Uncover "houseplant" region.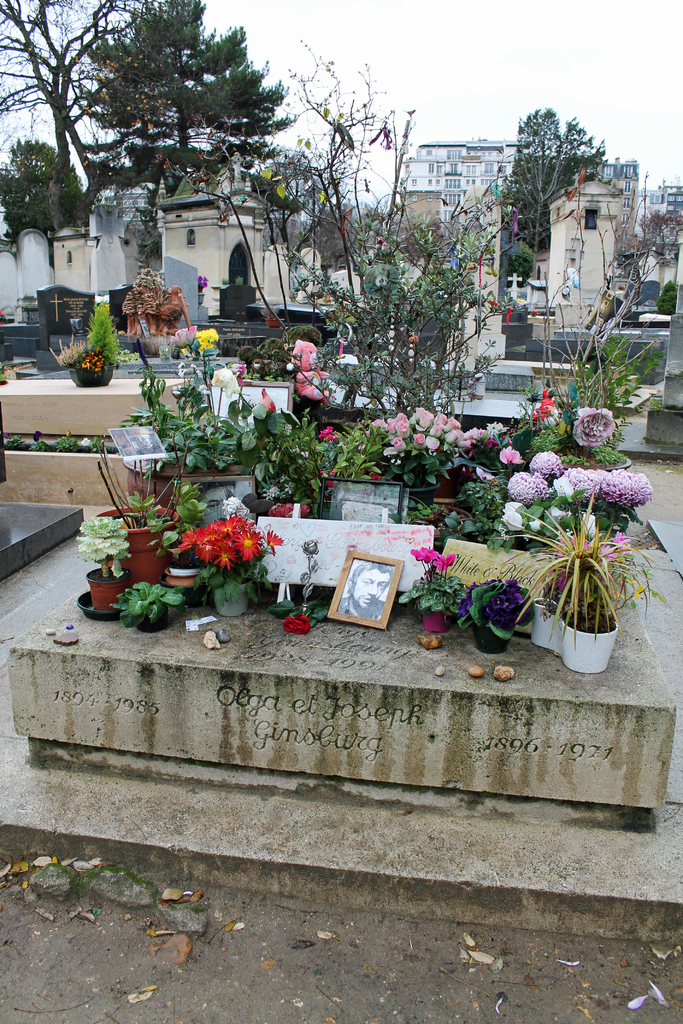
Uncovered: [x1=370, y1=414, x2=478, y2=534].
